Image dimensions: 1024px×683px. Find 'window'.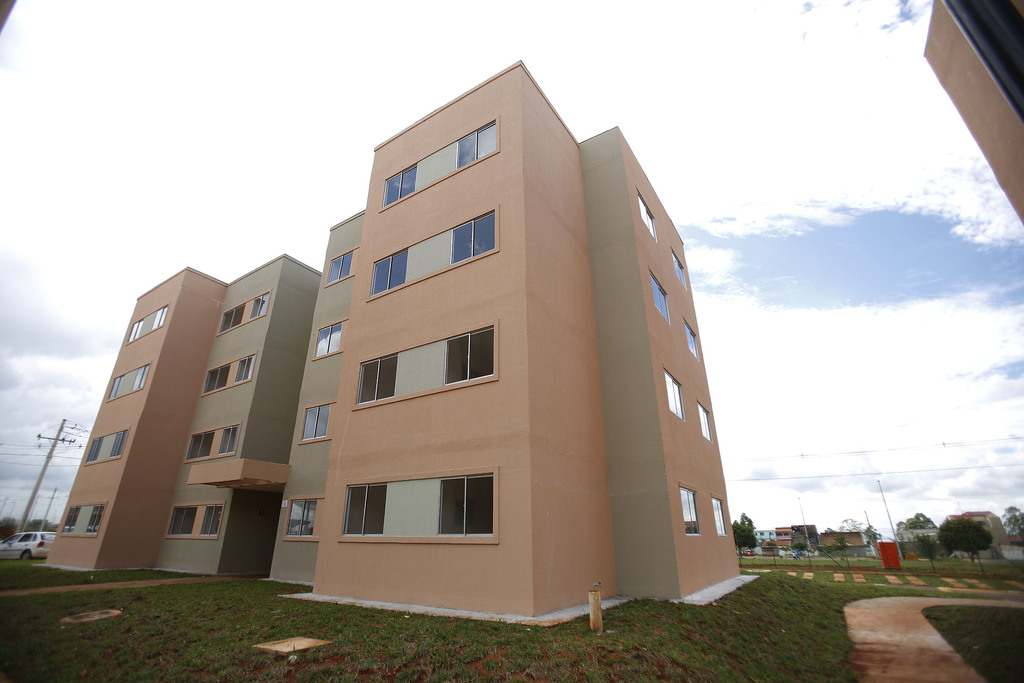
box(164, 502, 225, 540).
